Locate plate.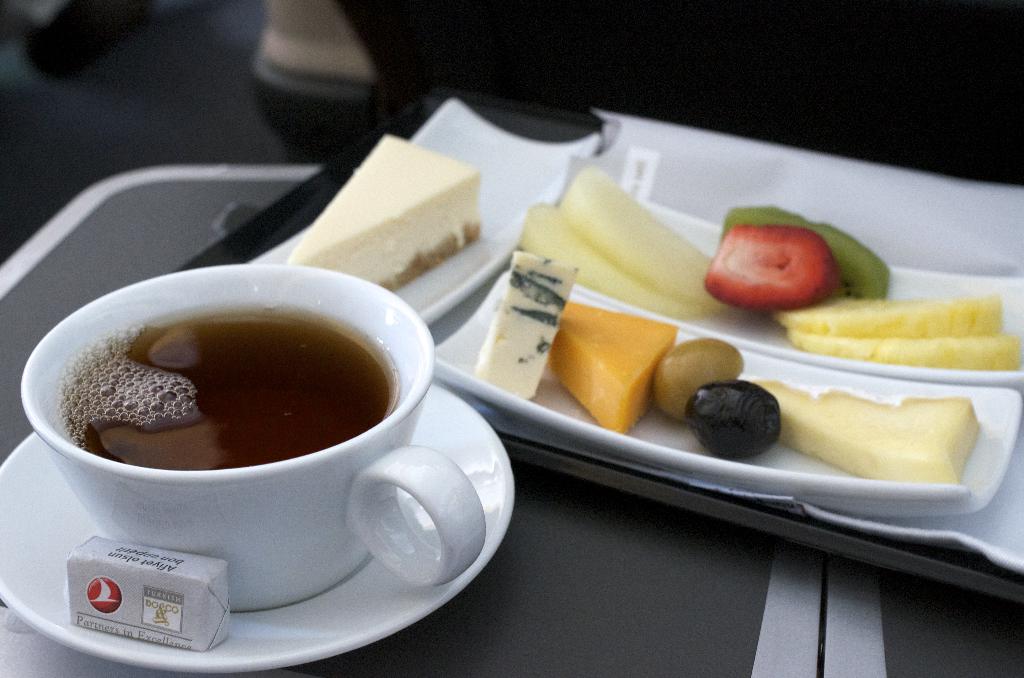
Bounding box: BBox(427, 251, 1023, 520).
